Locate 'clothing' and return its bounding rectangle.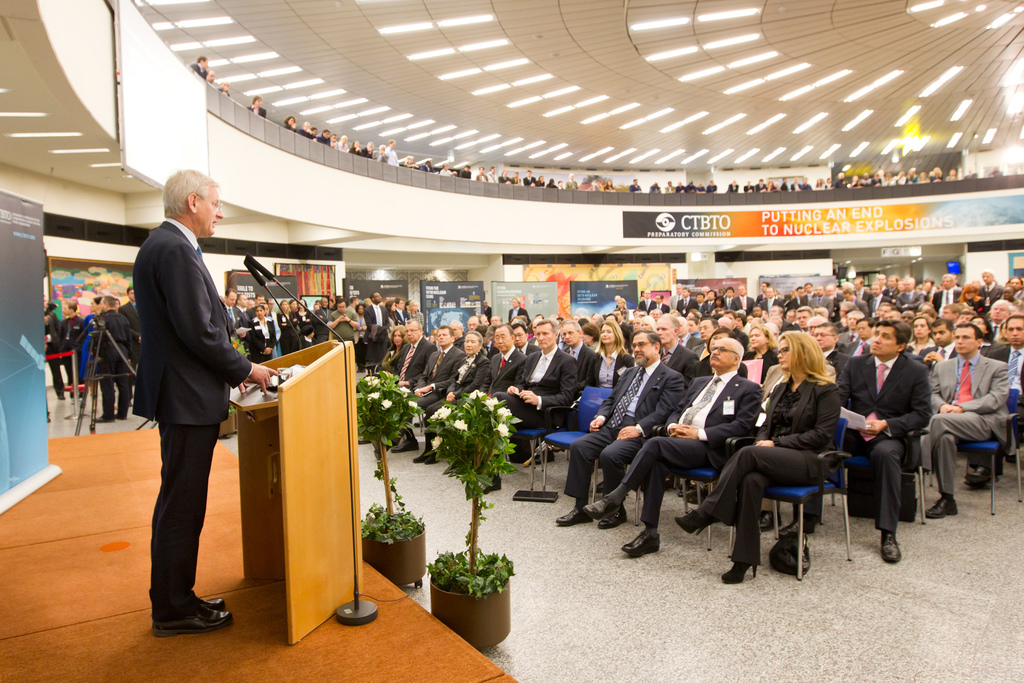
<region>566, 359, 684, 499</region>.
